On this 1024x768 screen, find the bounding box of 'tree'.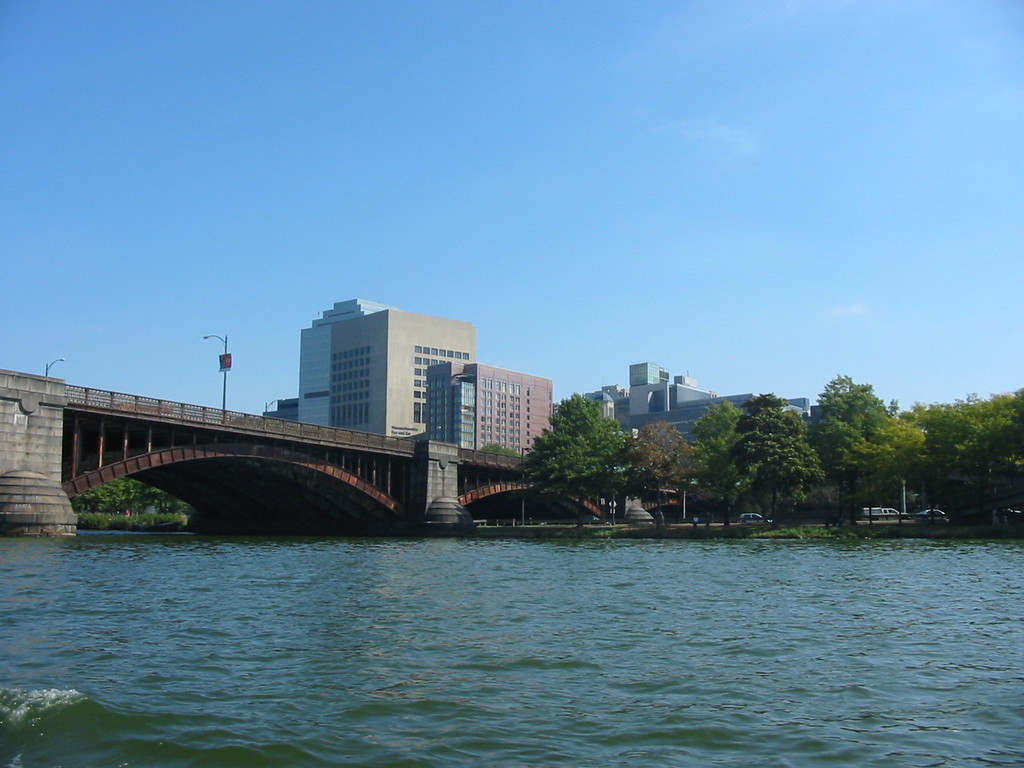
Bounding box: bbox=(898, 396, 968, 511).
